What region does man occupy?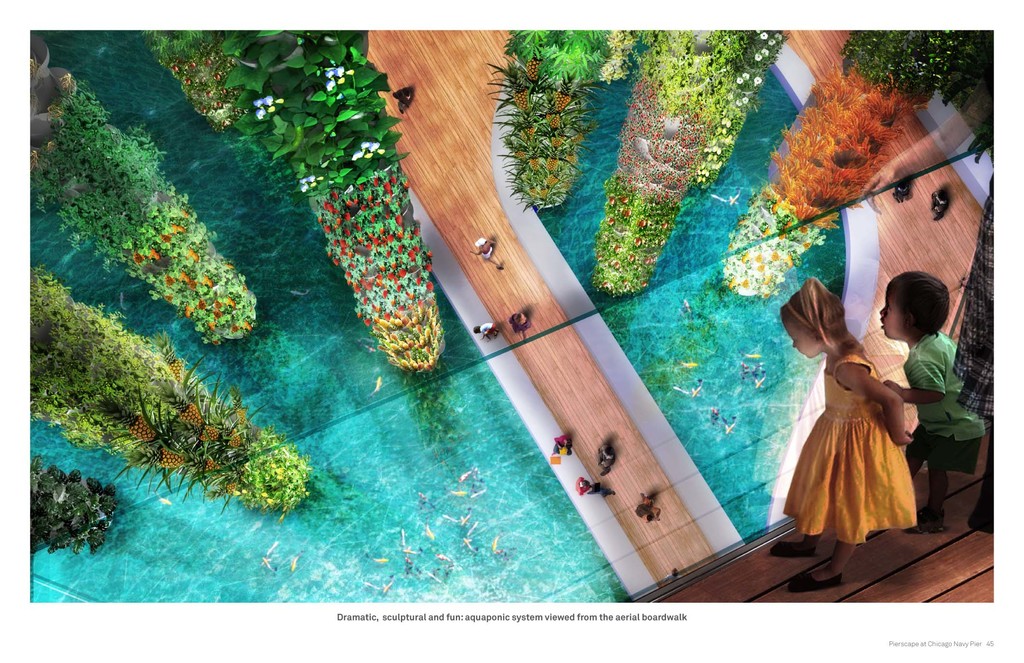
x1=942, y1=174, x2=998, y2=543.
